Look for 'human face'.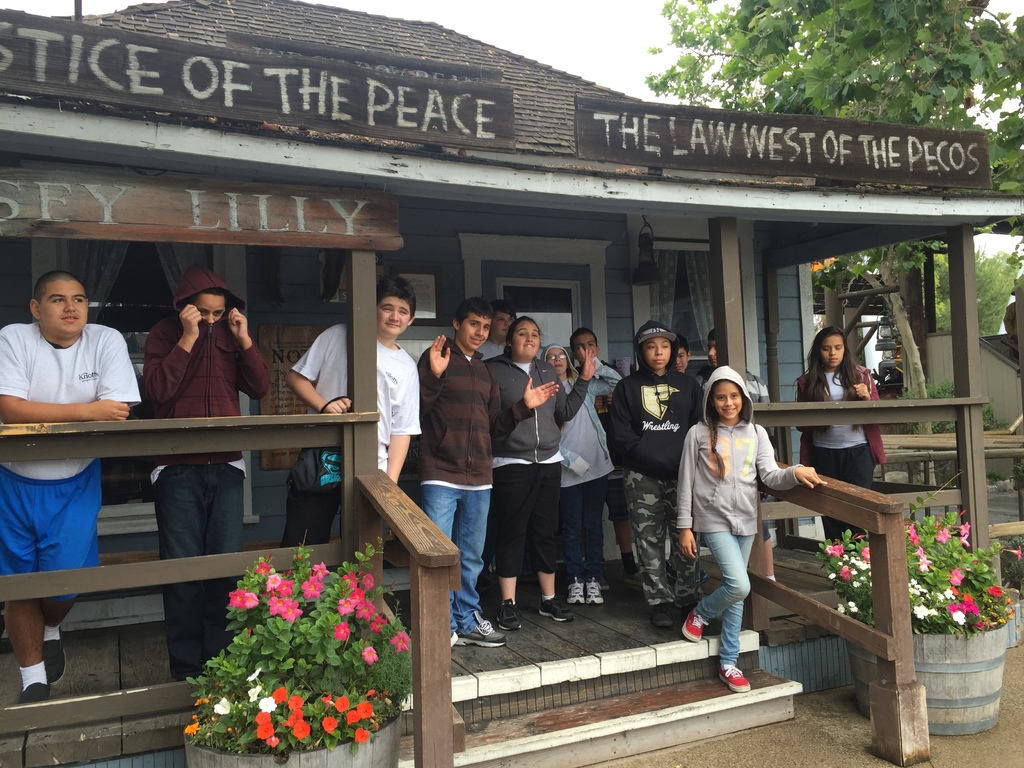
Found: (left=547, top=348, right=568, bottom=373).
